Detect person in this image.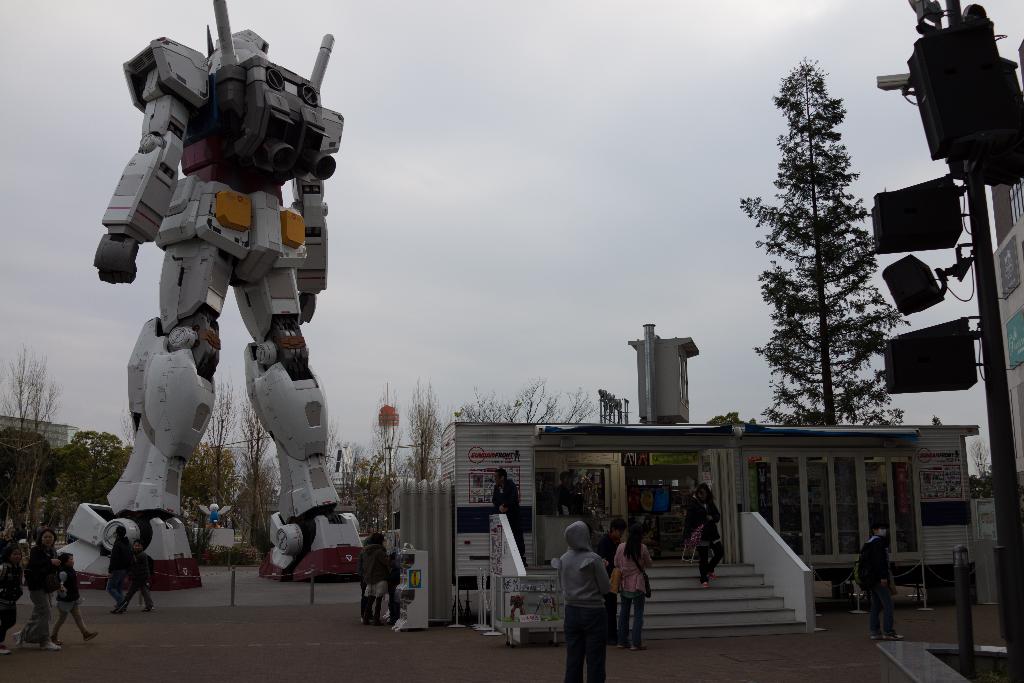
Detection: <region>104, 516, 133, 604</region>.
